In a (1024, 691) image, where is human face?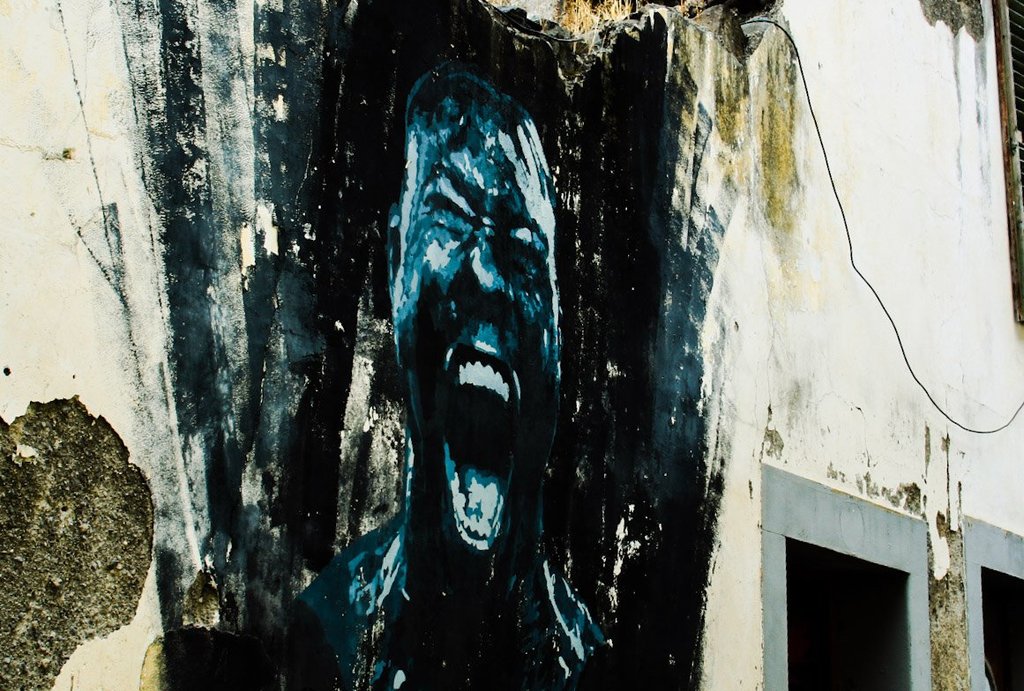
x1=392 y1=105 x2=557 y2=540.
